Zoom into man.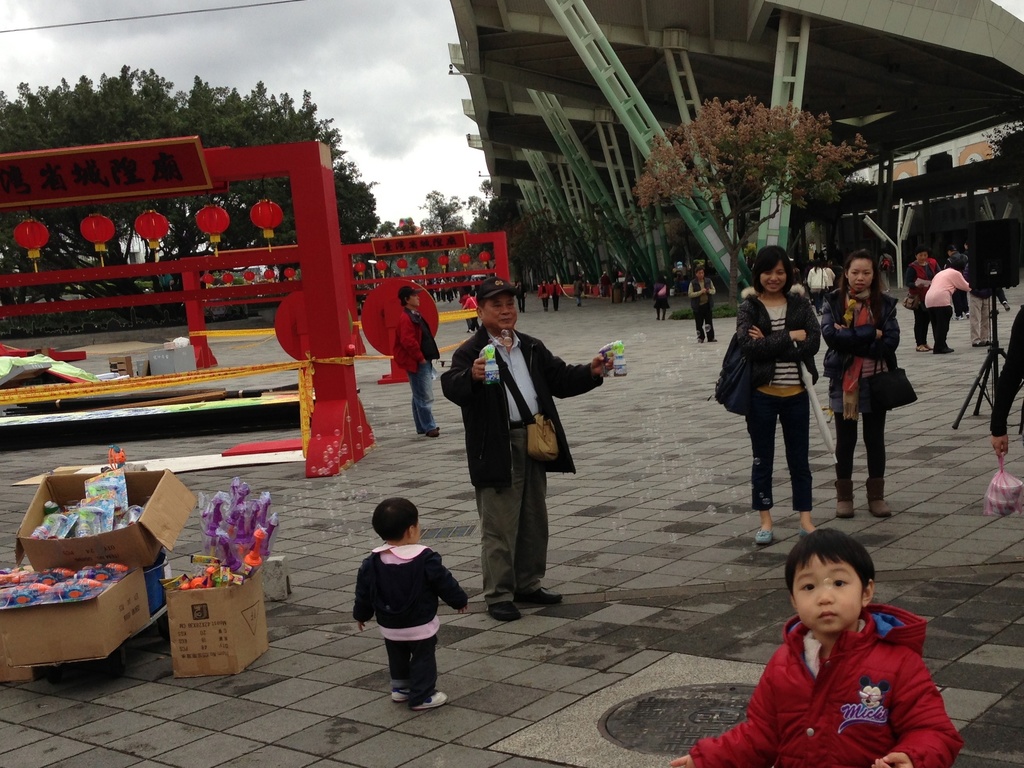
Zoom target: (689,263,721,346).
